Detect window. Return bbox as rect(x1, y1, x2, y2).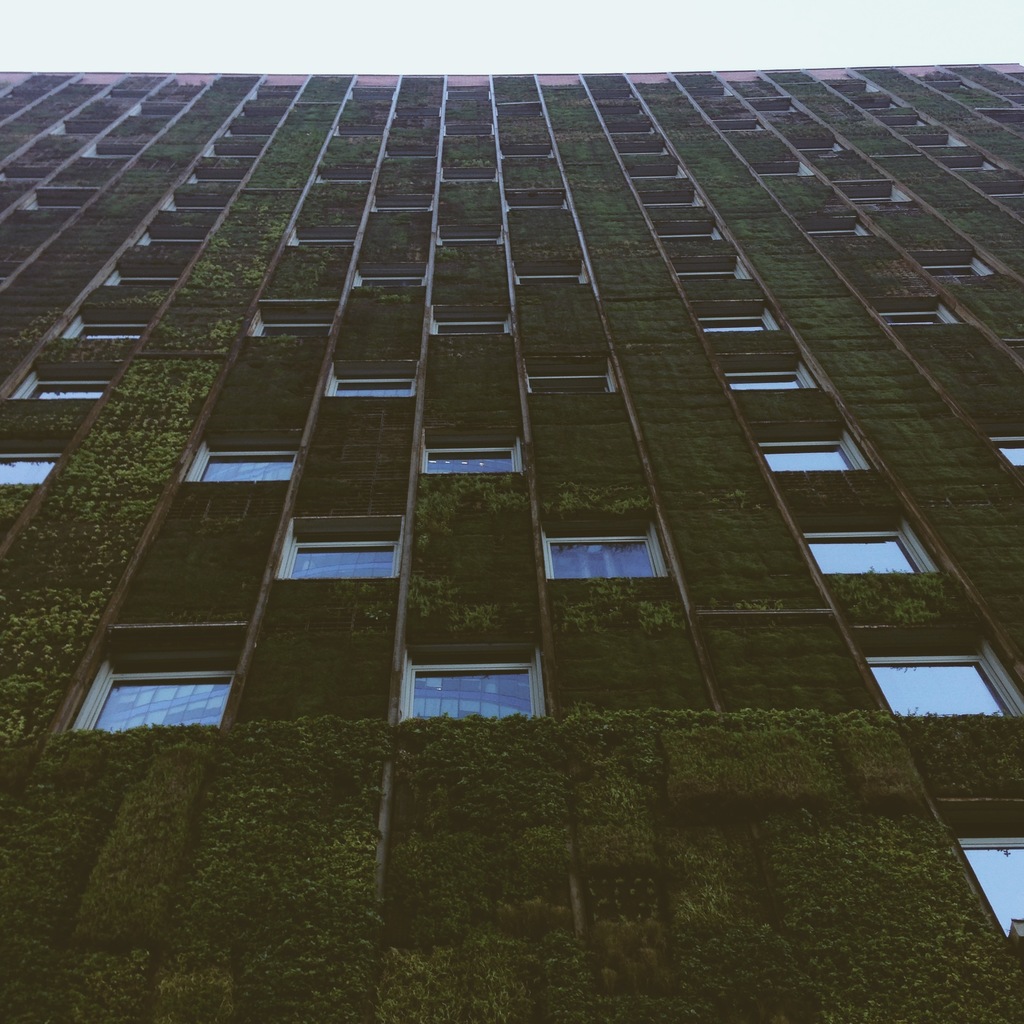
rect(511, 262, 587, 289).
